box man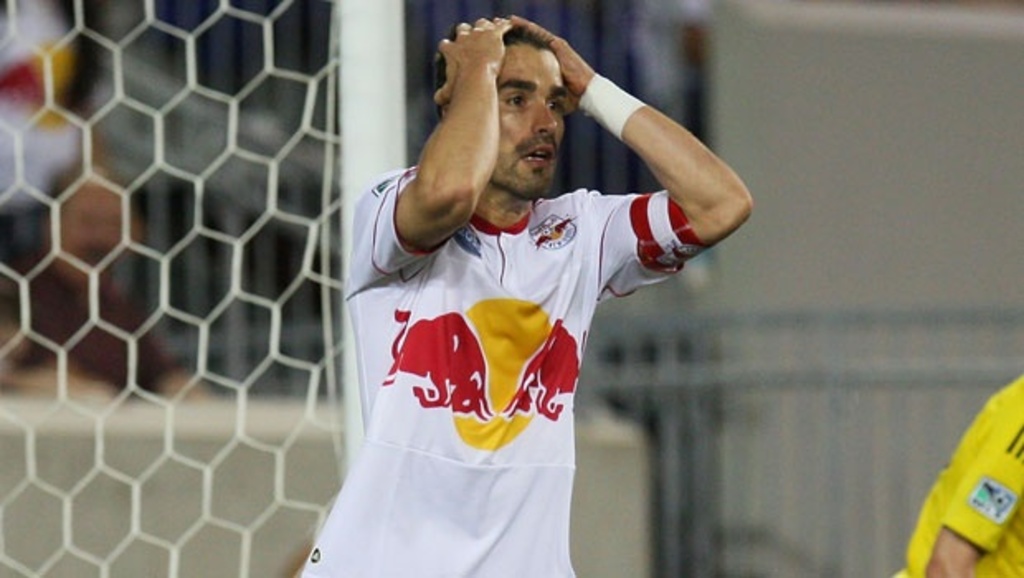
[307,0,725,560]
